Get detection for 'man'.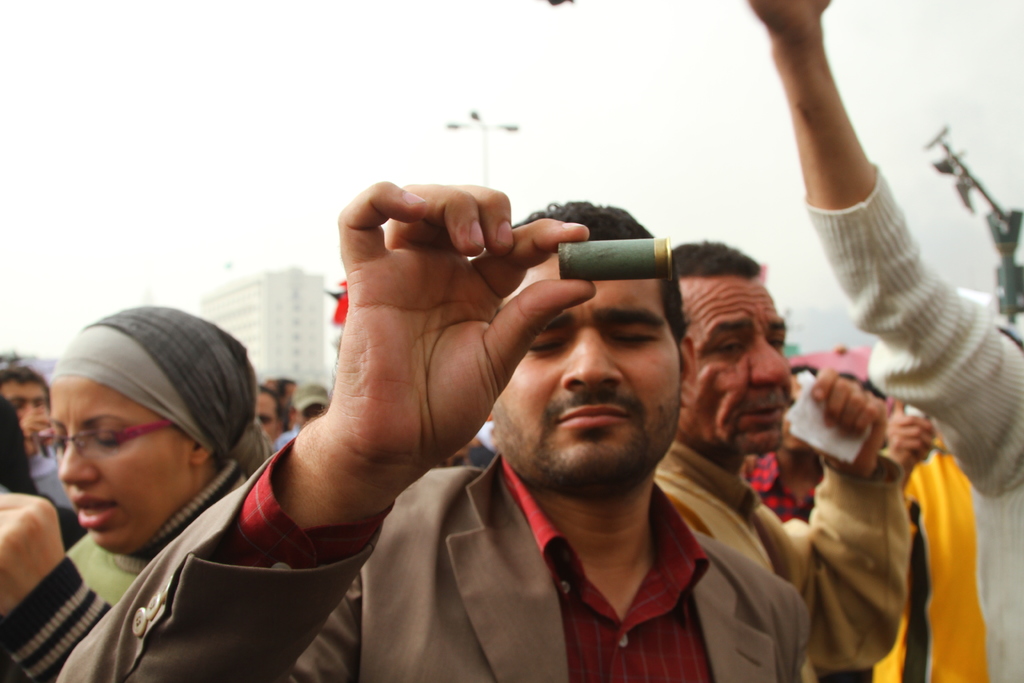
Detection: box=[275, 388, 337, 457].
